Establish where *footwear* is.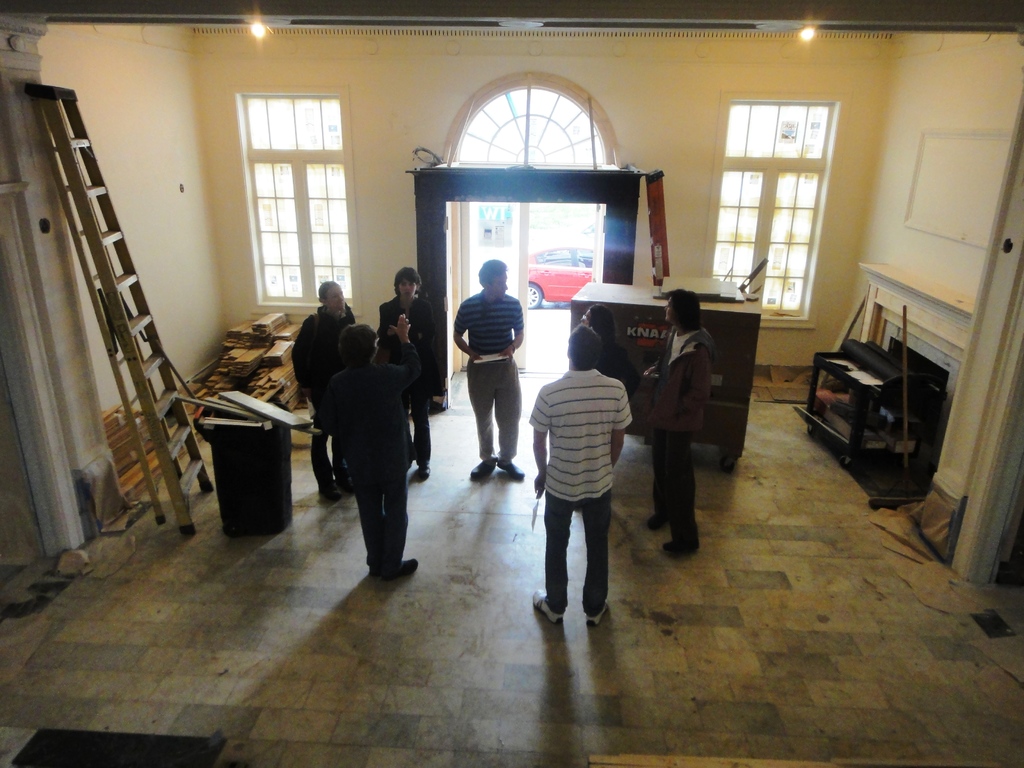
Established at (x1=316, y1=483, x2=339, y2=495).
